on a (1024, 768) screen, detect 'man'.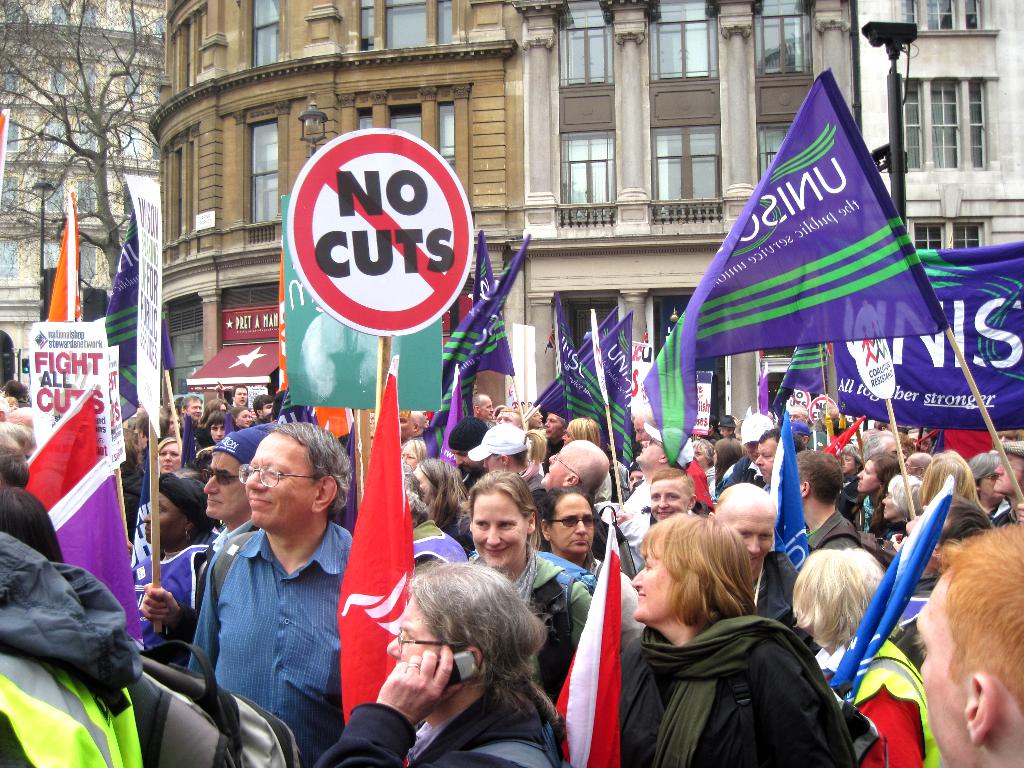
bbox=(145, 418, 324, 677).
